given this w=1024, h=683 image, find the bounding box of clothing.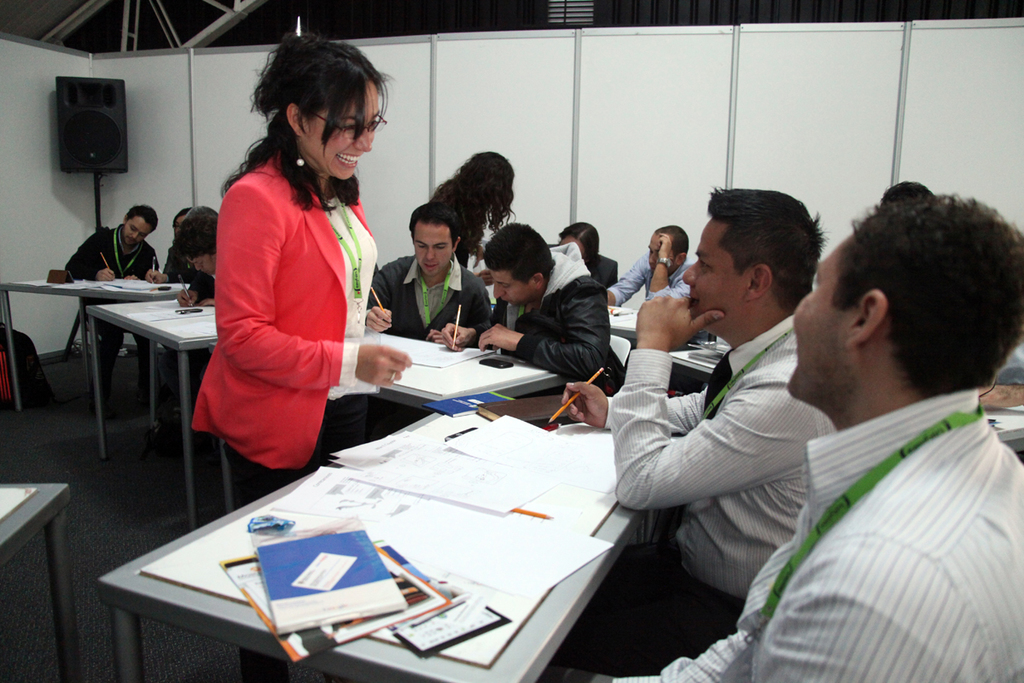
[left=606, top=246, right=696, bottom=305].
